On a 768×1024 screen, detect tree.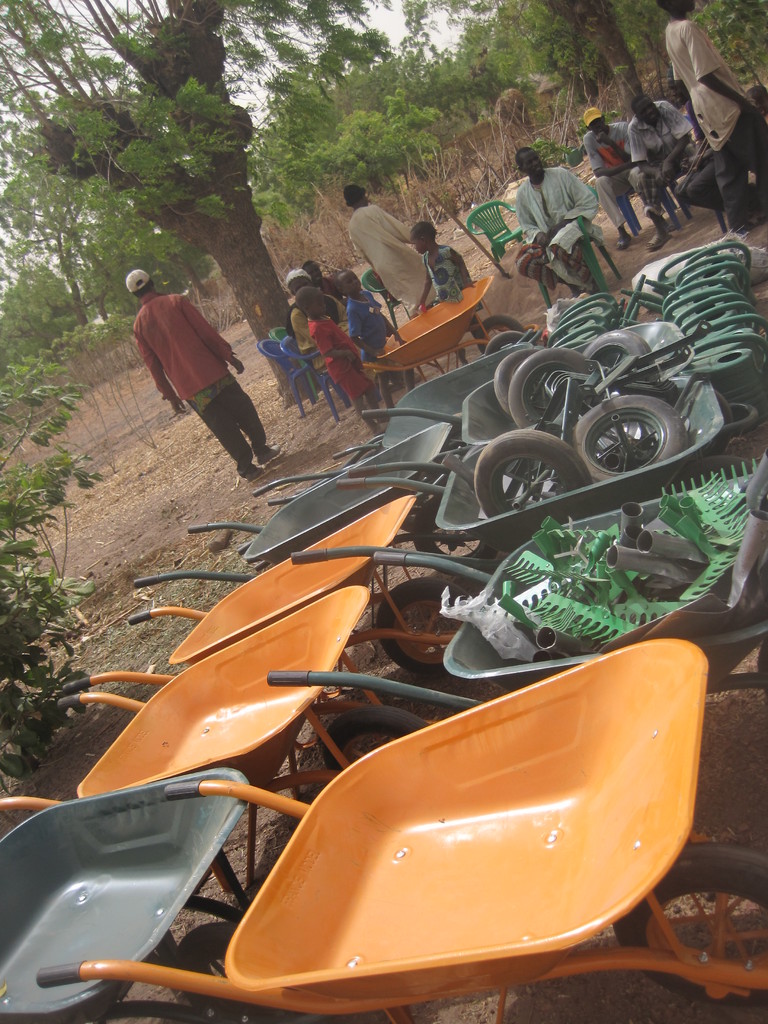
region(92, 196, 218, 294).
